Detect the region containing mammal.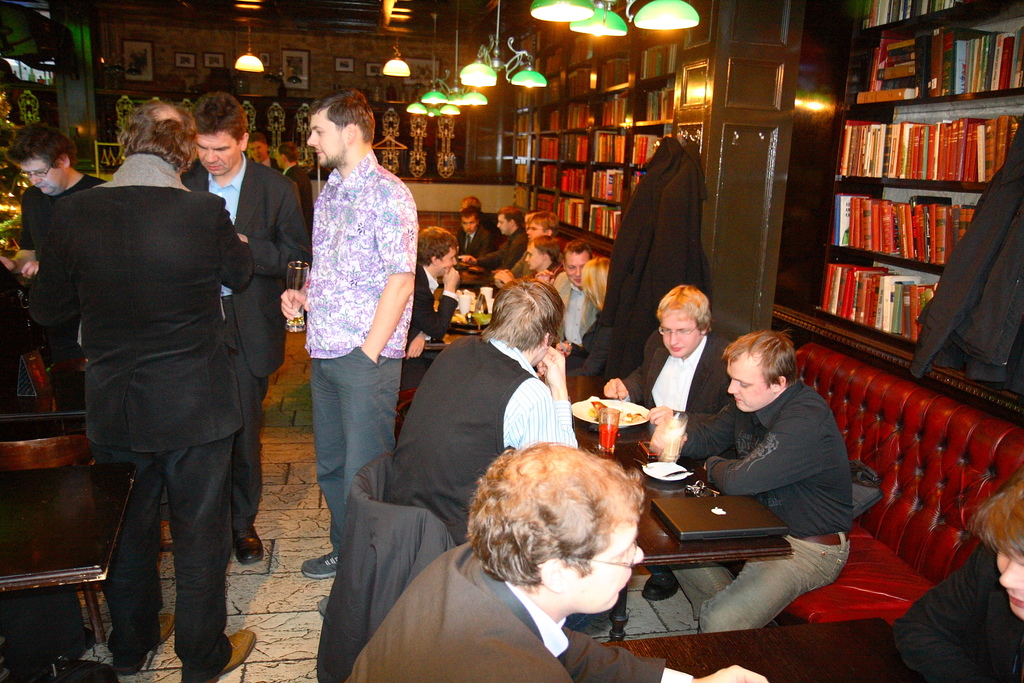
BBox(553, 236, 593, 340).
